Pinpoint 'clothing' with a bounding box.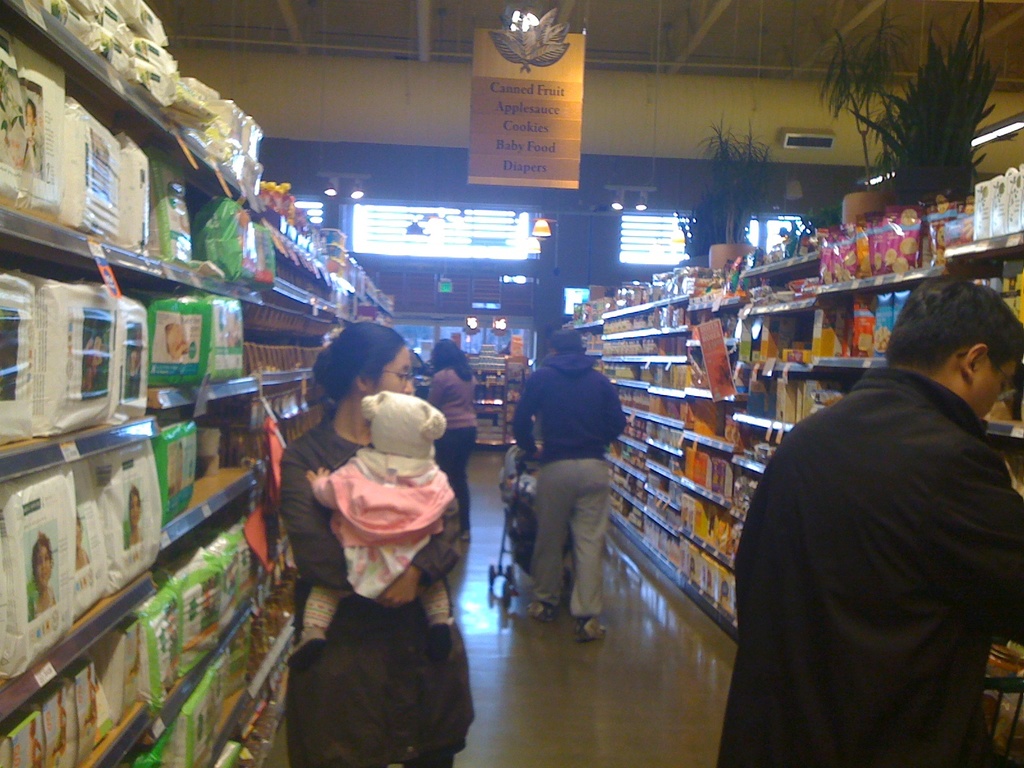
select_region(717, 364, 1023, 767).
